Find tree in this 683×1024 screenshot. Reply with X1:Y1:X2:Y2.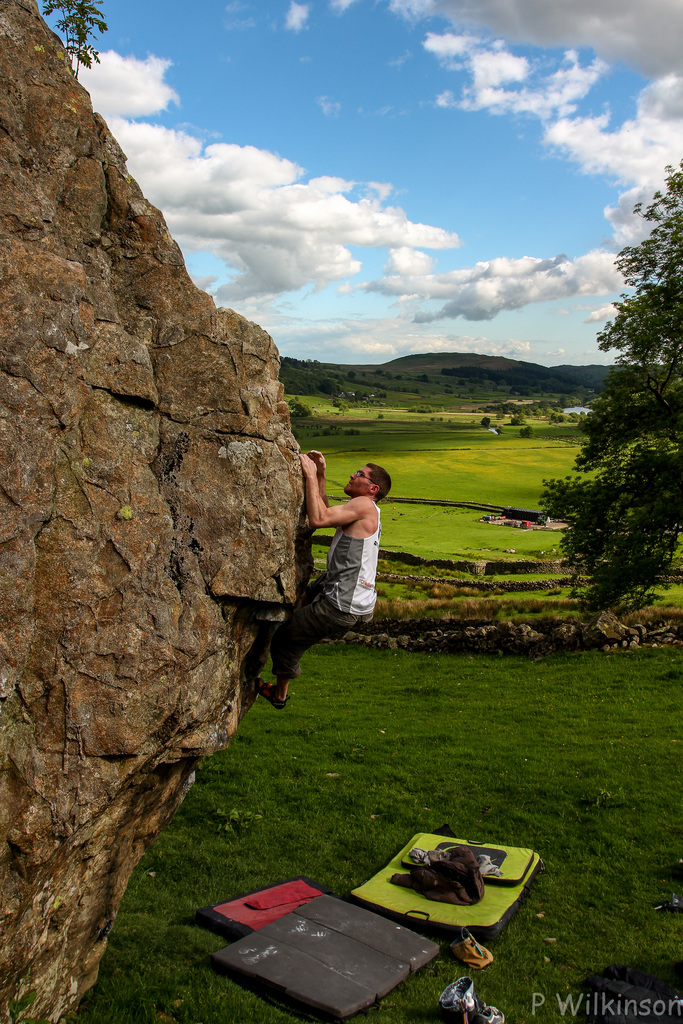
304:420:317:429.
